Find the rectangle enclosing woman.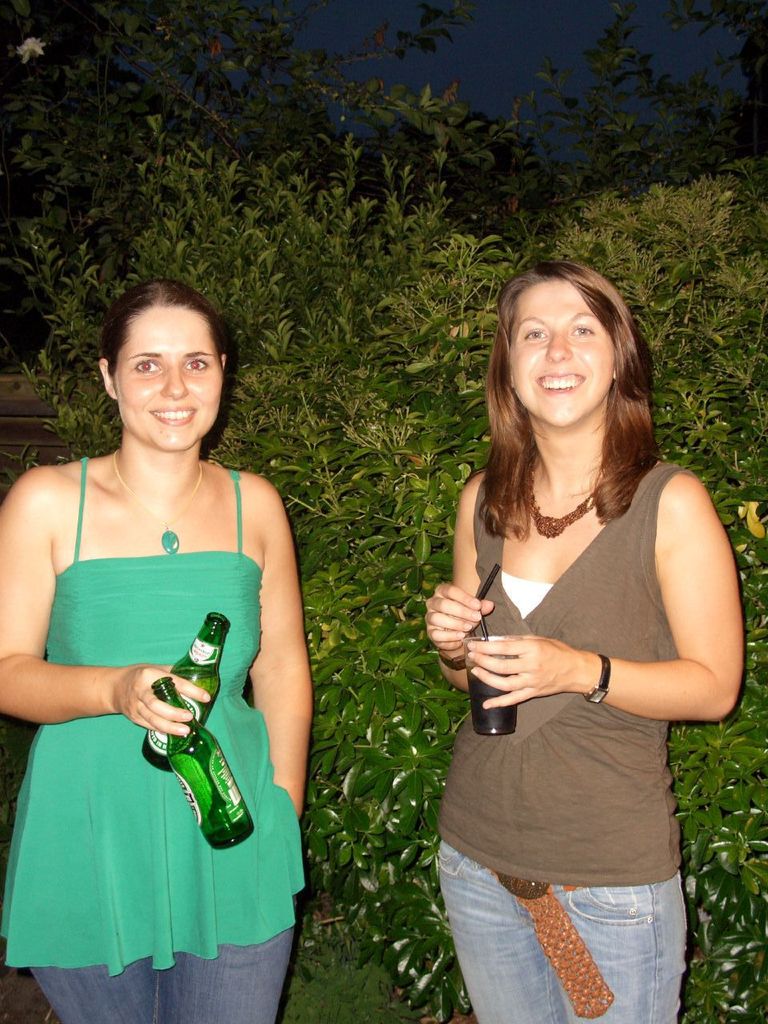
(405,238,738,1007).
